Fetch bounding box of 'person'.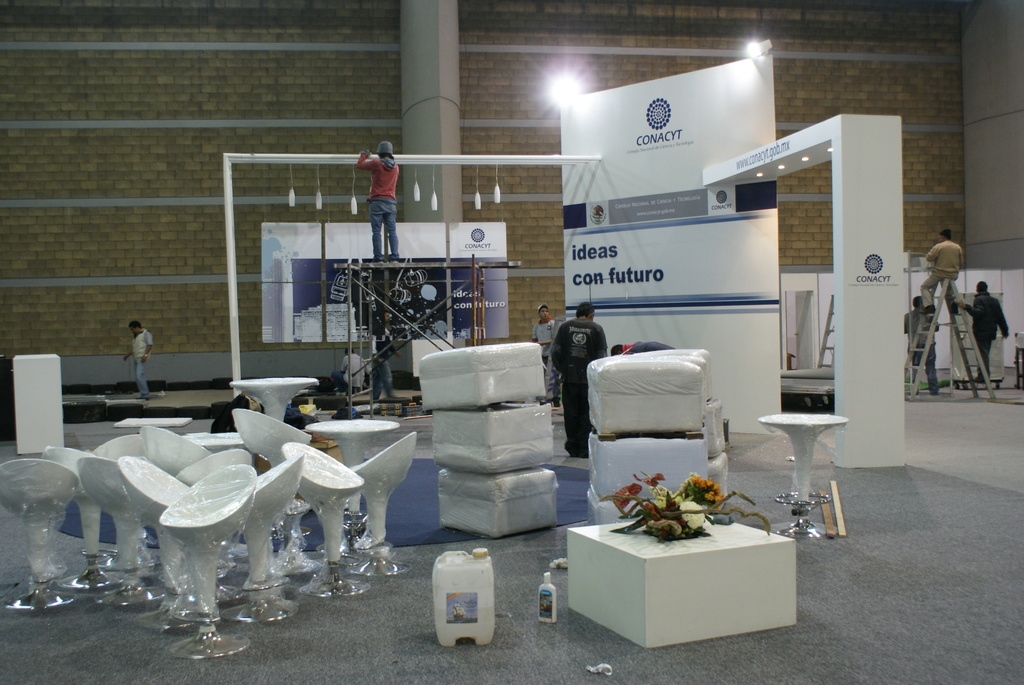
Bbox: box=[609, 341, 671, 357].
